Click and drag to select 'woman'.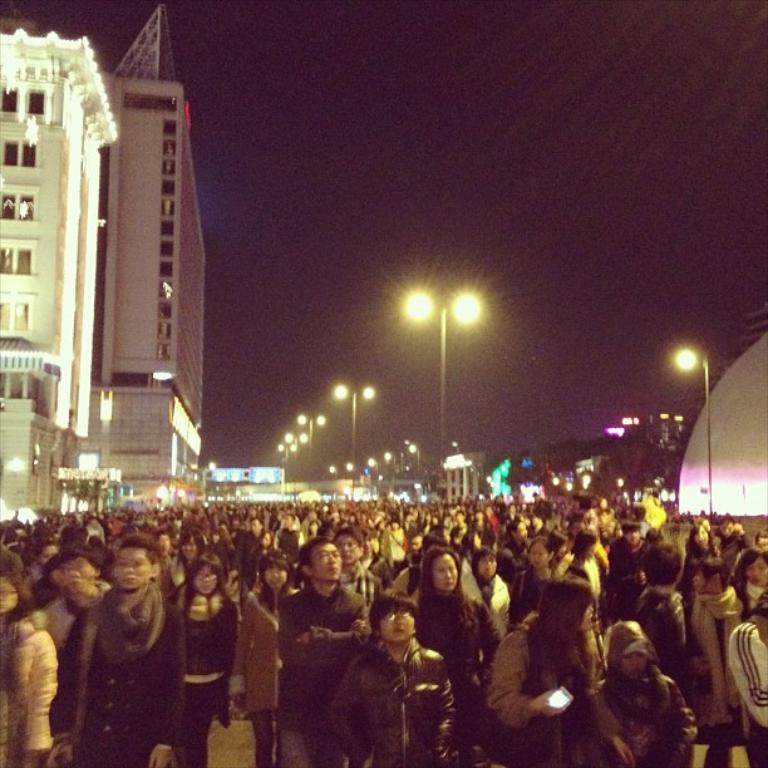
Selection: x1=483, y1=577, x2=602, y2=767.
